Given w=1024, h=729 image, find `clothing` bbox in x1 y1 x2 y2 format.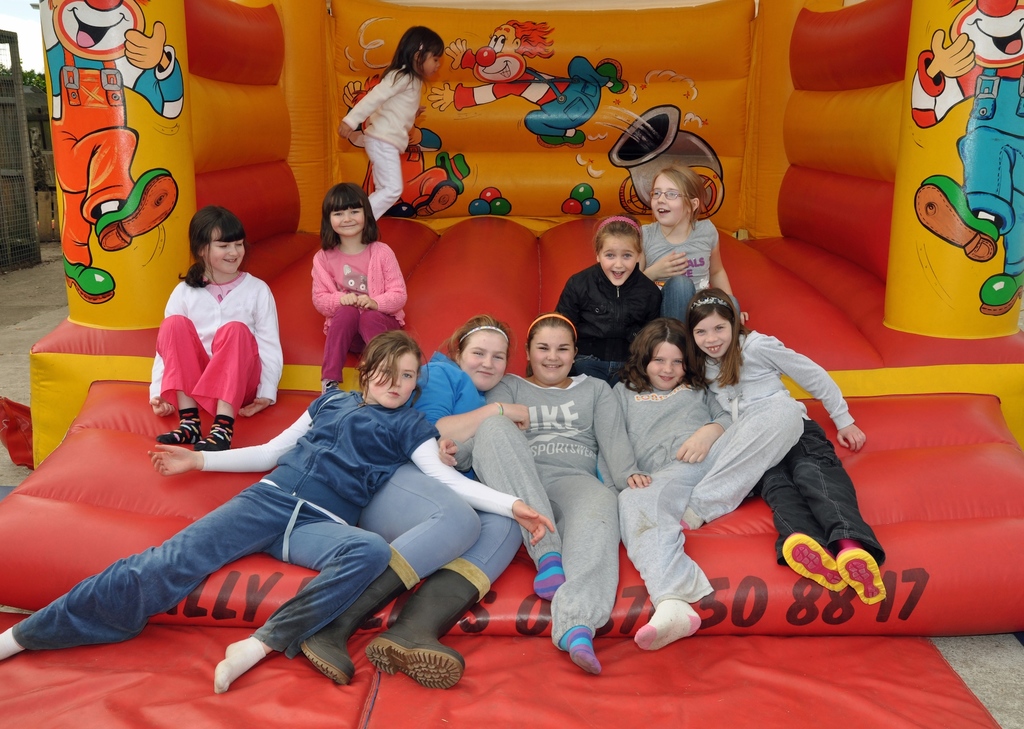
337 67 424 228.
